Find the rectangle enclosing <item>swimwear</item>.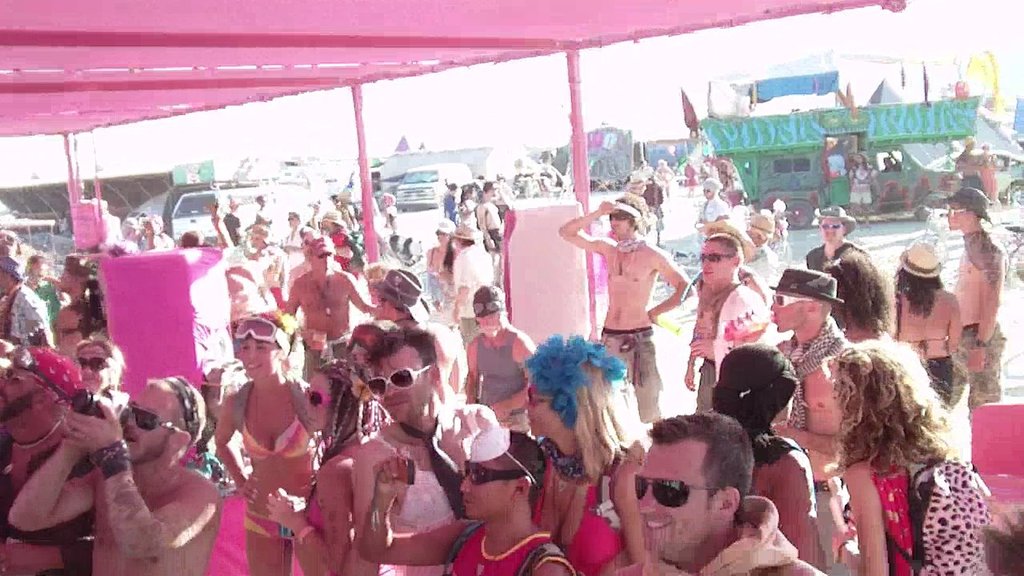
(x1=599, y1=324, x2=664, y2=426).
